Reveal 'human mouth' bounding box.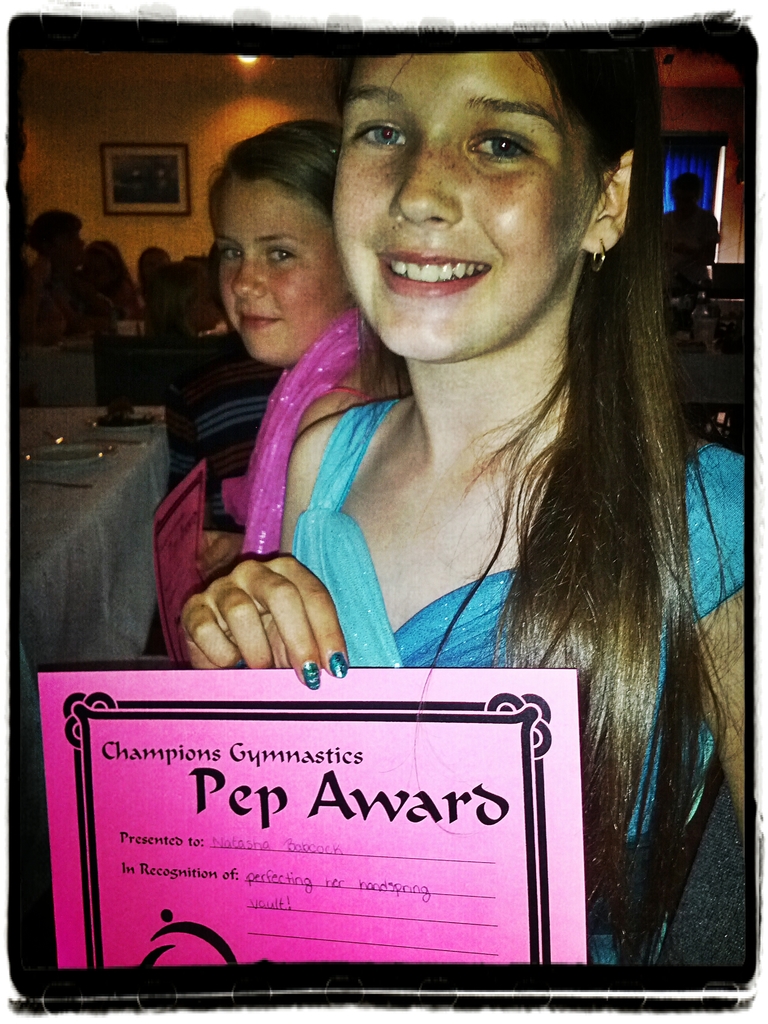
Revealed: box(232, 307, 284, 331).
